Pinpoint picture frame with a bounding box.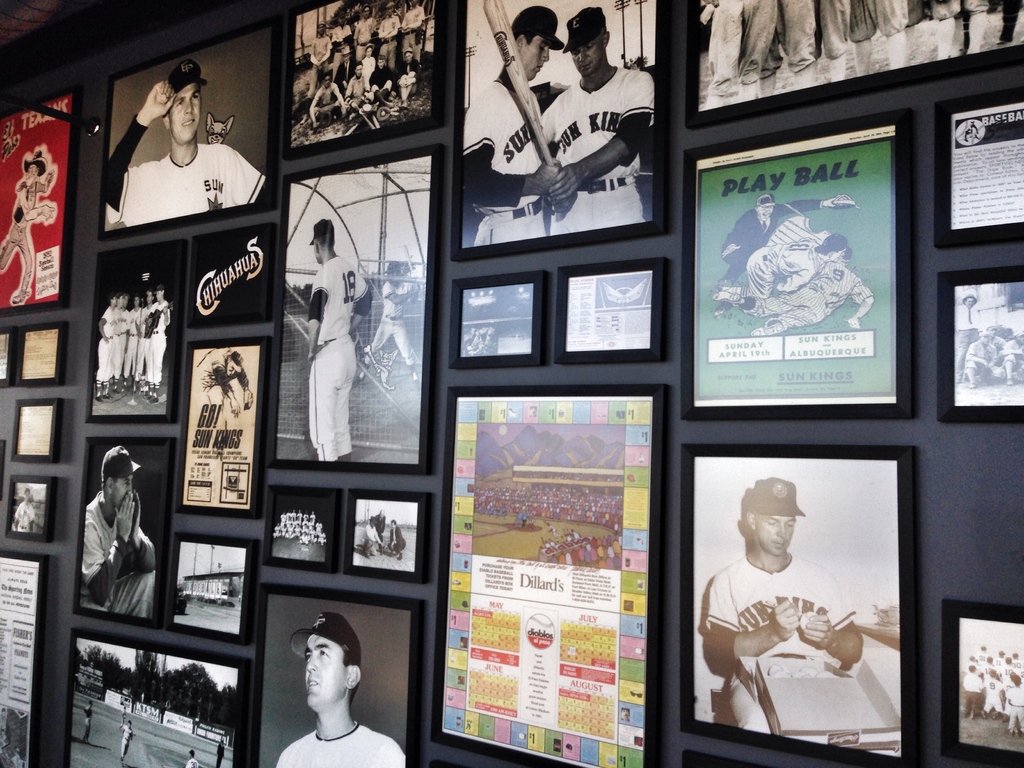
pyautogui.locateOnScreen(556, 259, 667, 363).
